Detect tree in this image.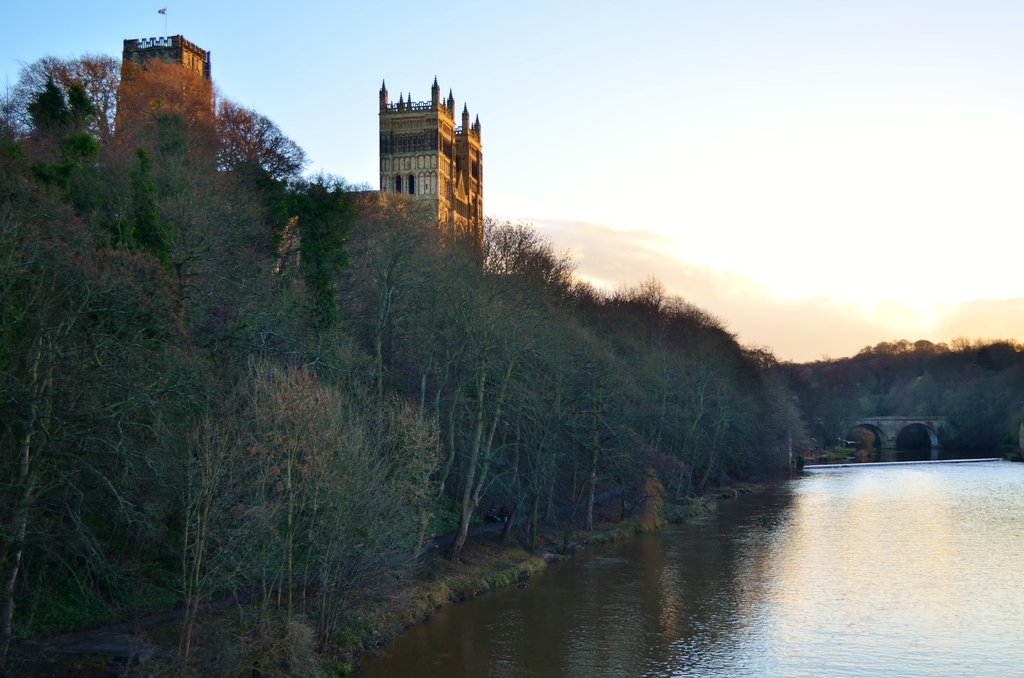
Detection: Rect(640, 362, 761, 504).
